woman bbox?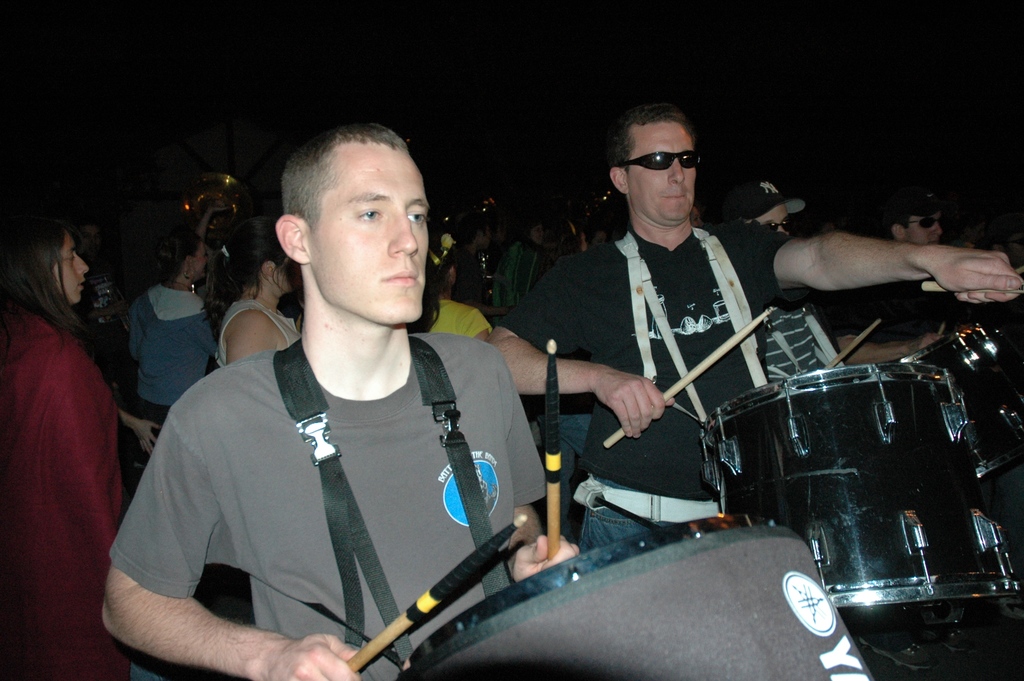
box(114, 235, 221, 432)
